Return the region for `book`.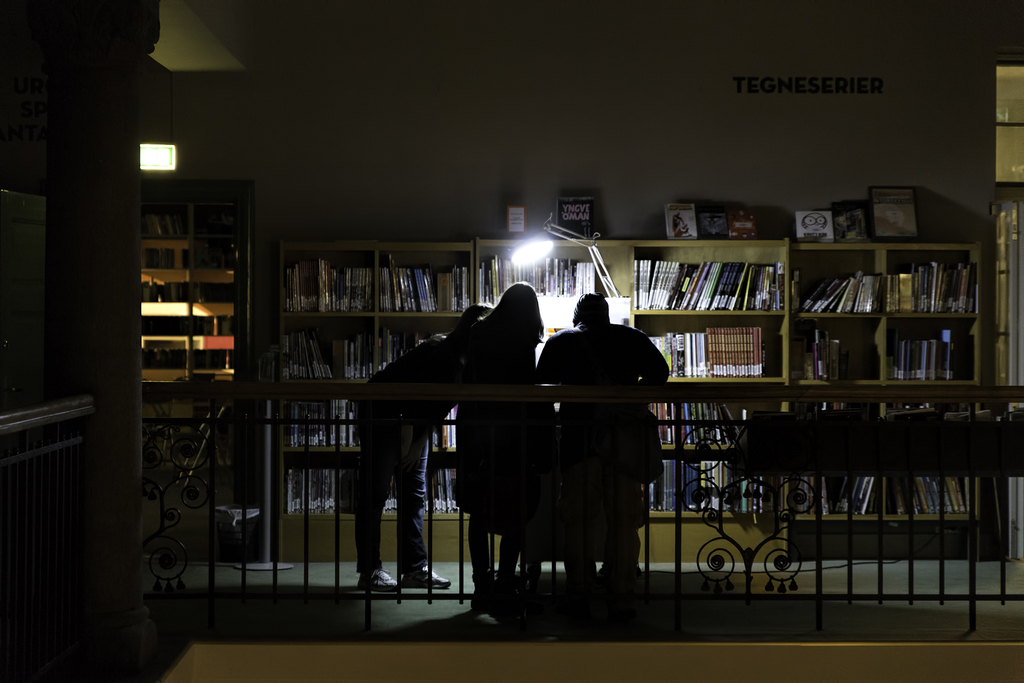
locate(794, 208, 831, 243).
